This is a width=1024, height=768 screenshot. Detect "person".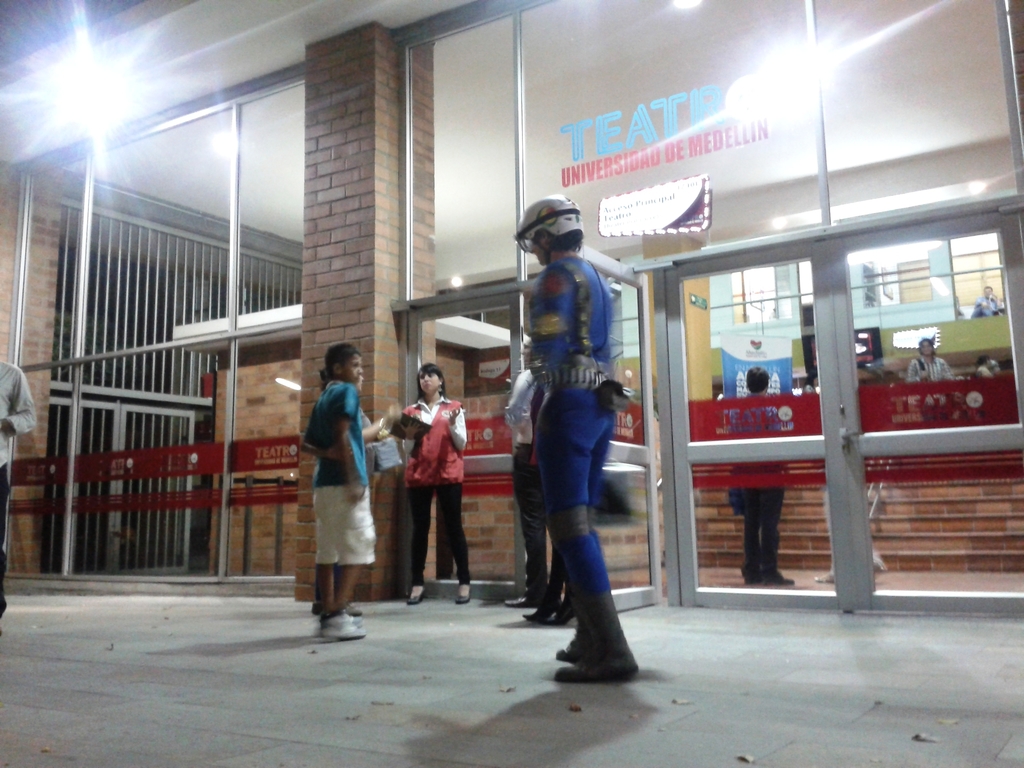
detection(298, 365, 385, 616).
